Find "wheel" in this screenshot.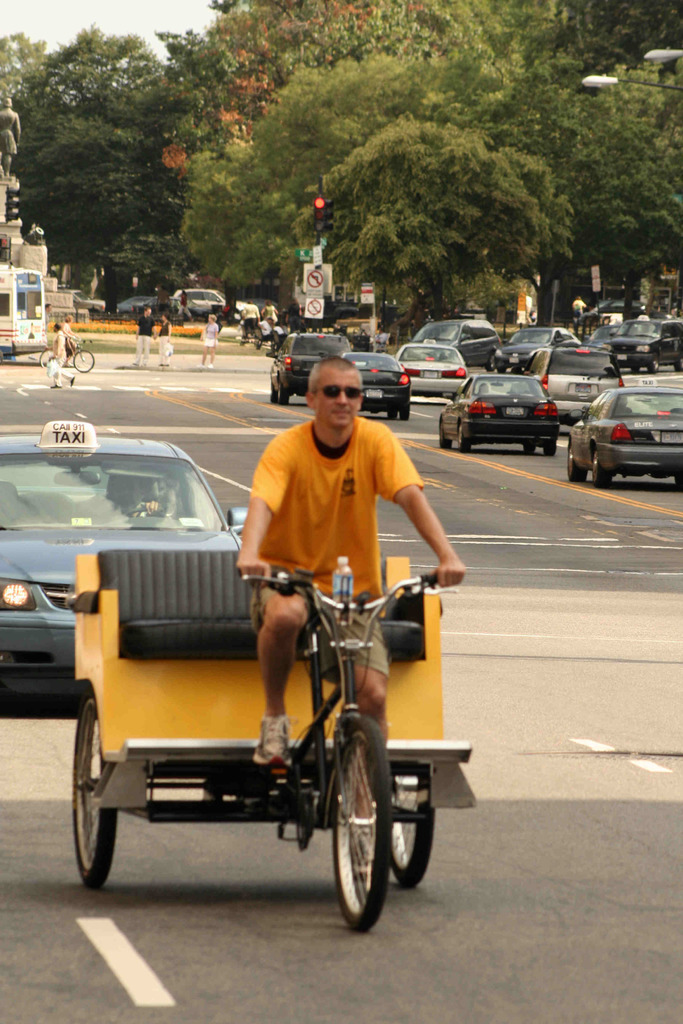
The bounding box for "wheel" is <box>675,355,682,369</box>.
